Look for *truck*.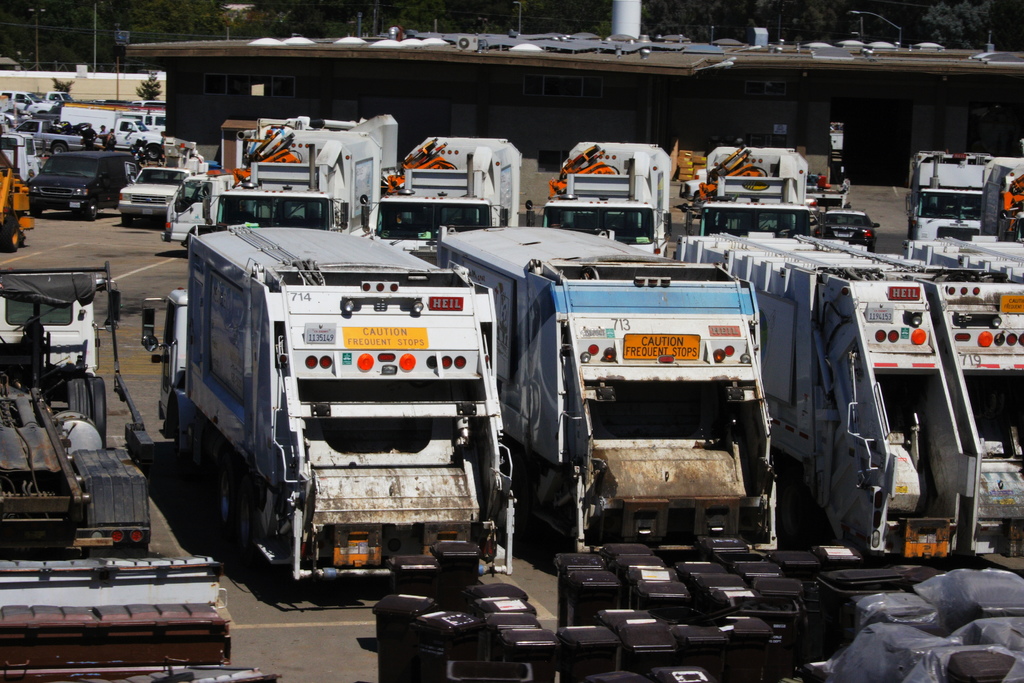
Found: x1=547 y1=135 x2=675 y2=252.
